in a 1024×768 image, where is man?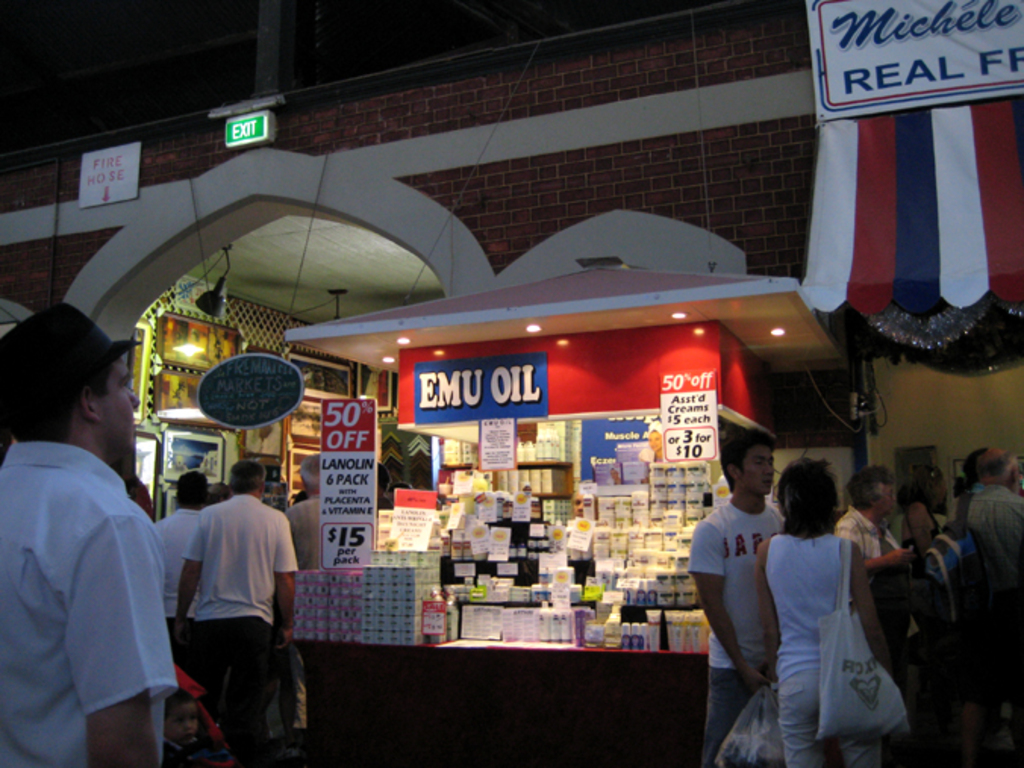
Rect(279, 444, 327, 580).
